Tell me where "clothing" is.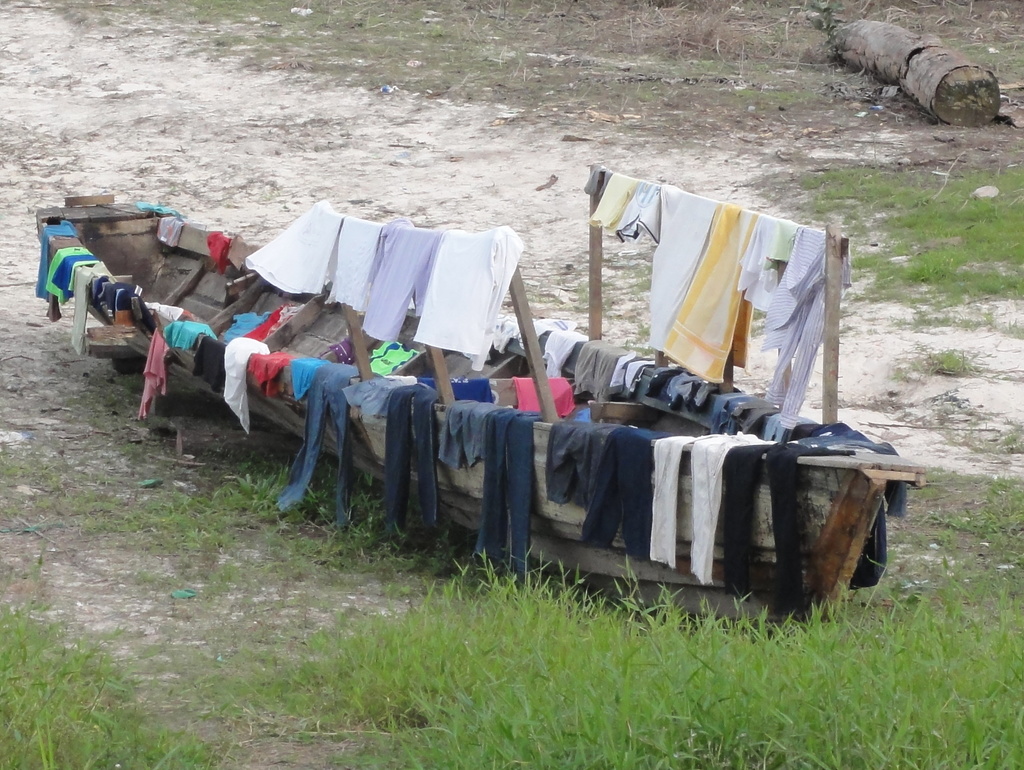
"clothing" is at region(41, 220, 86, 295).
